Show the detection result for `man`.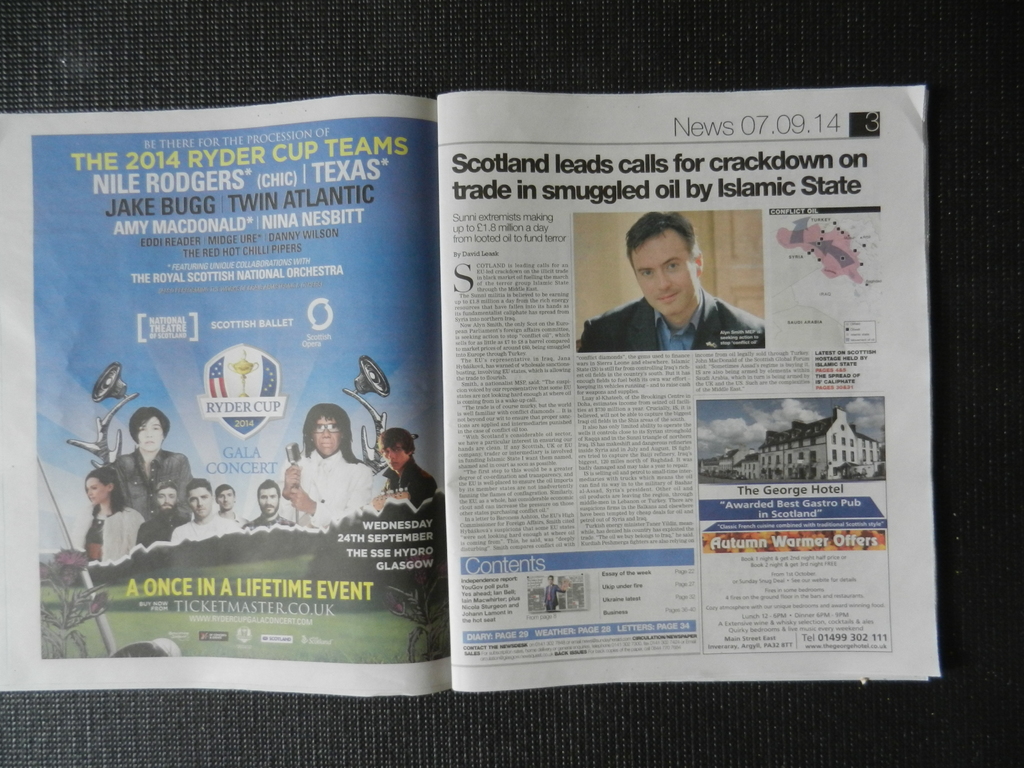
{"x1": 214, "y1": 483, "x2": 255, "y2": 527}.
